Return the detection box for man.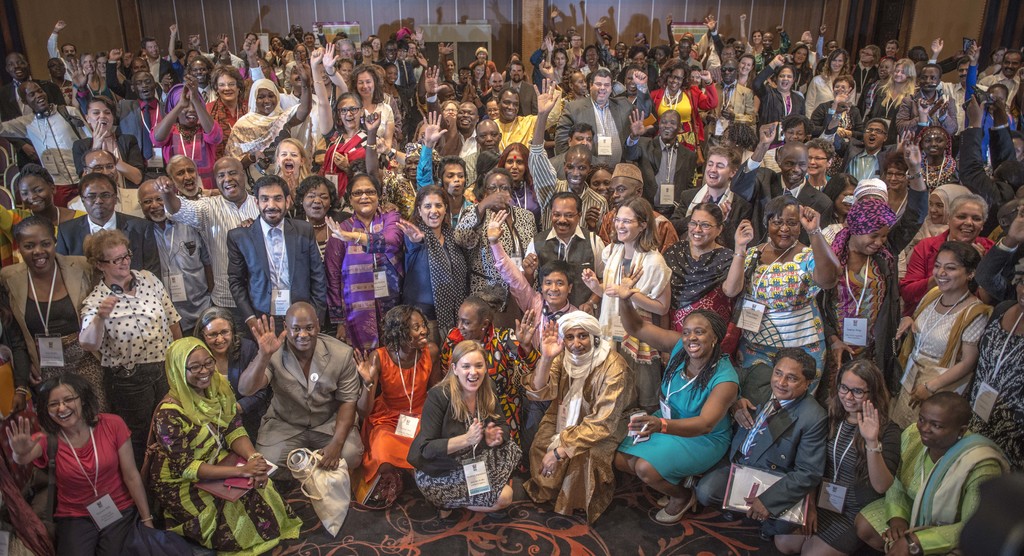
BBox(690, 344, 830, 548).
